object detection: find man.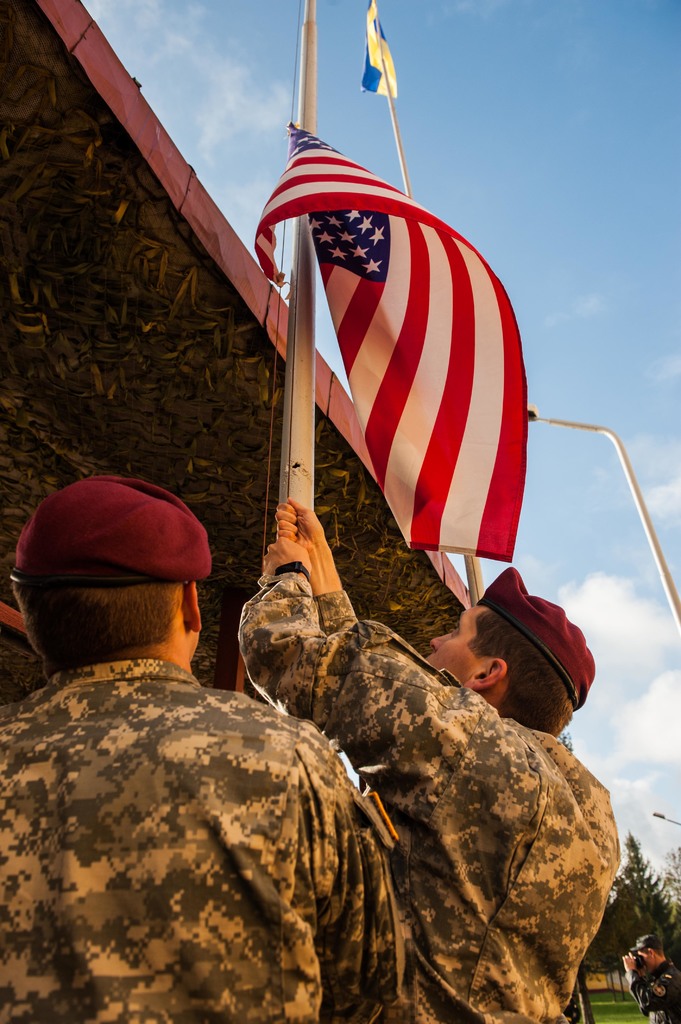
pyautogui.locateOnScreen(0, 472, 424, 1023).
